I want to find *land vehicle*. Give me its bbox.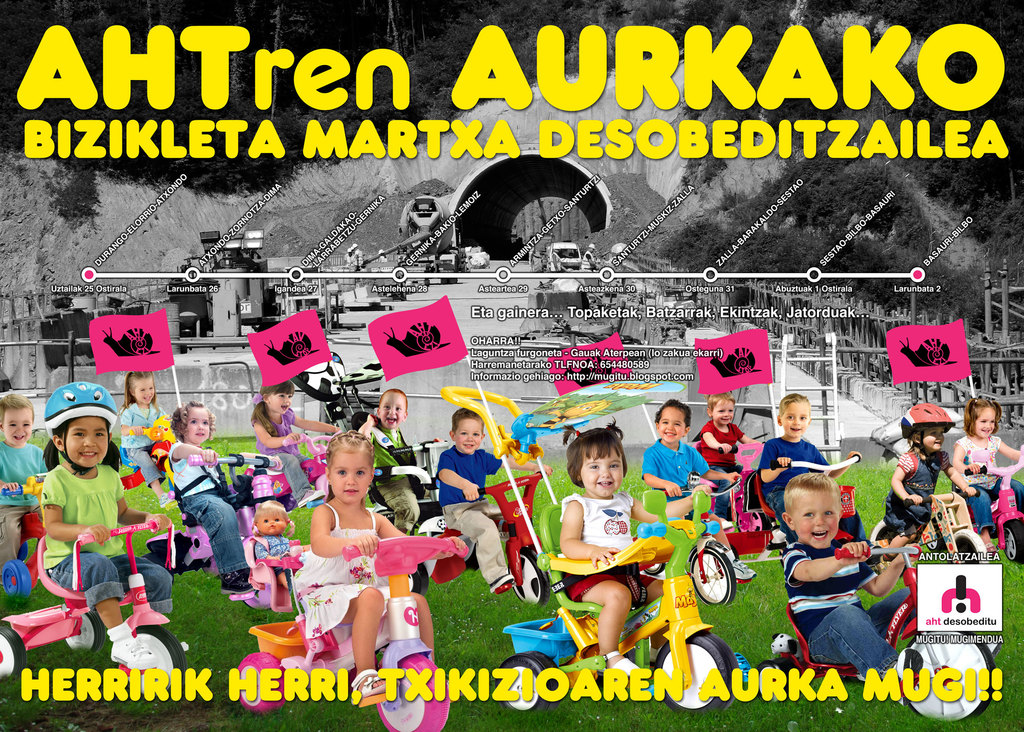
[x1=867, y1=485, x2=993, y2=571].
